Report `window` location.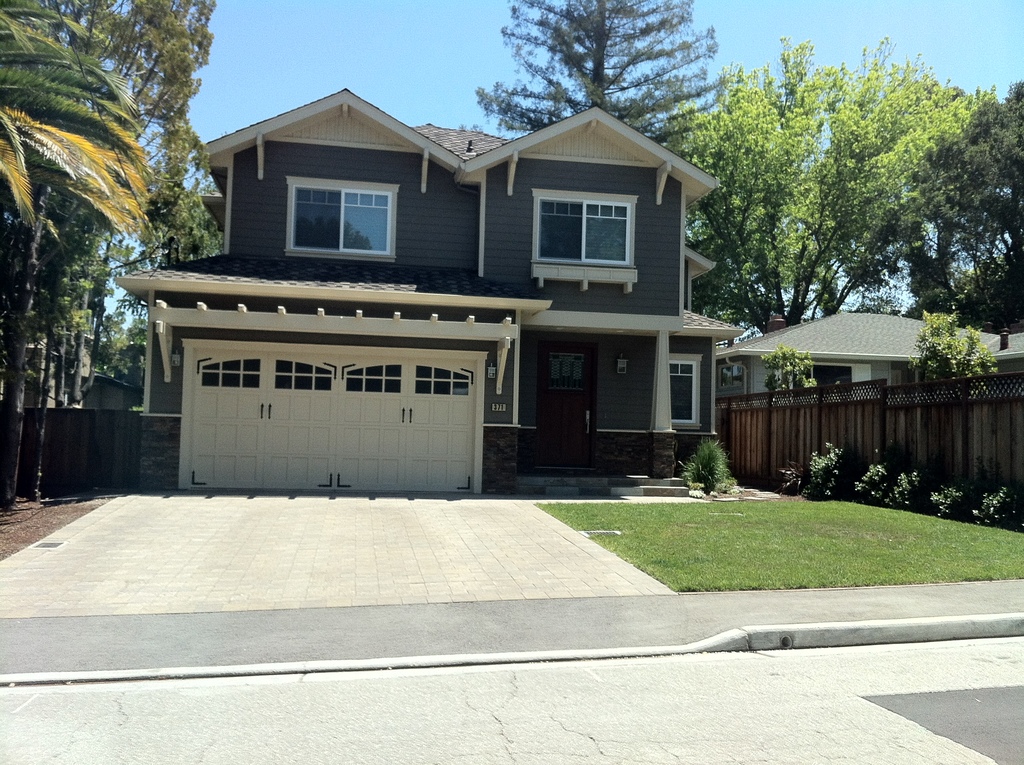
Report: bbox=(281, 179, 394, 259).
